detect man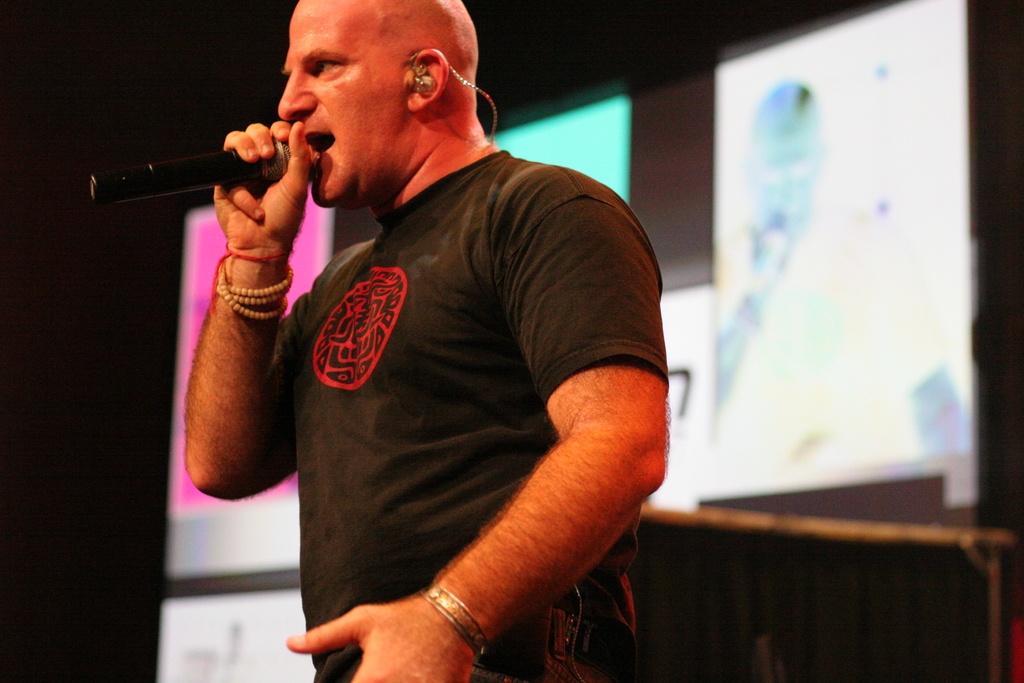
bbox=[207, 0, 684, 682]
